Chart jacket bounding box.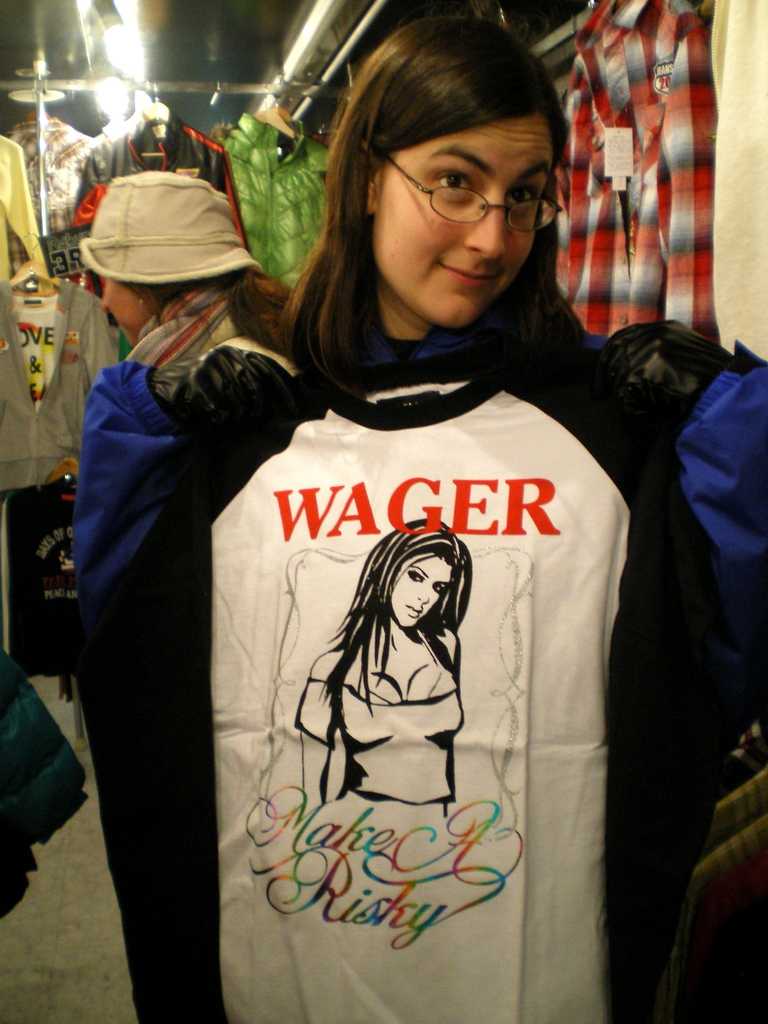
Charted: x1=144 y1=131 x2=657 y2=1009.
